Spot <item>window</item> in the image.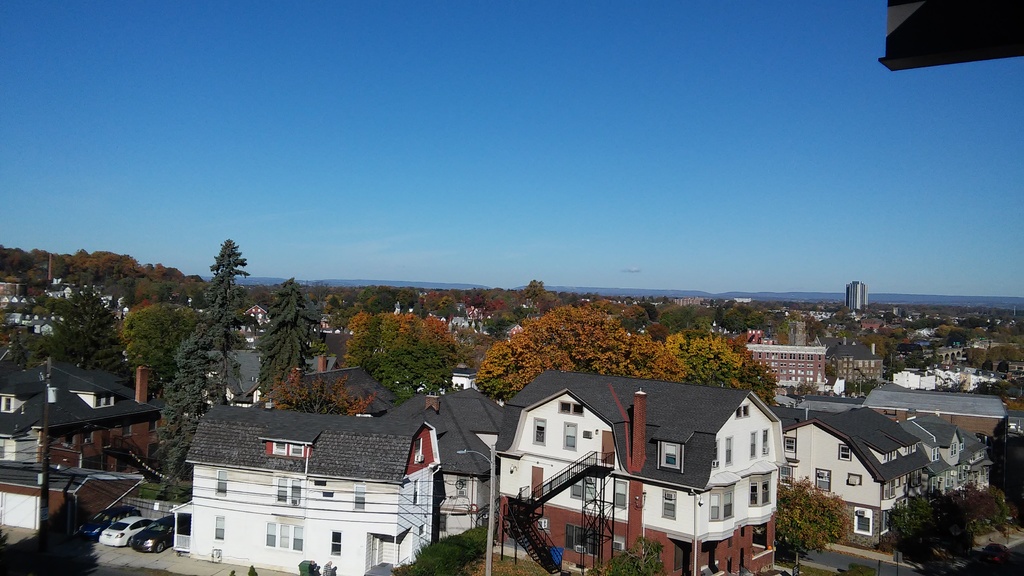
<item>window</item> found at 749/476/773/510.
